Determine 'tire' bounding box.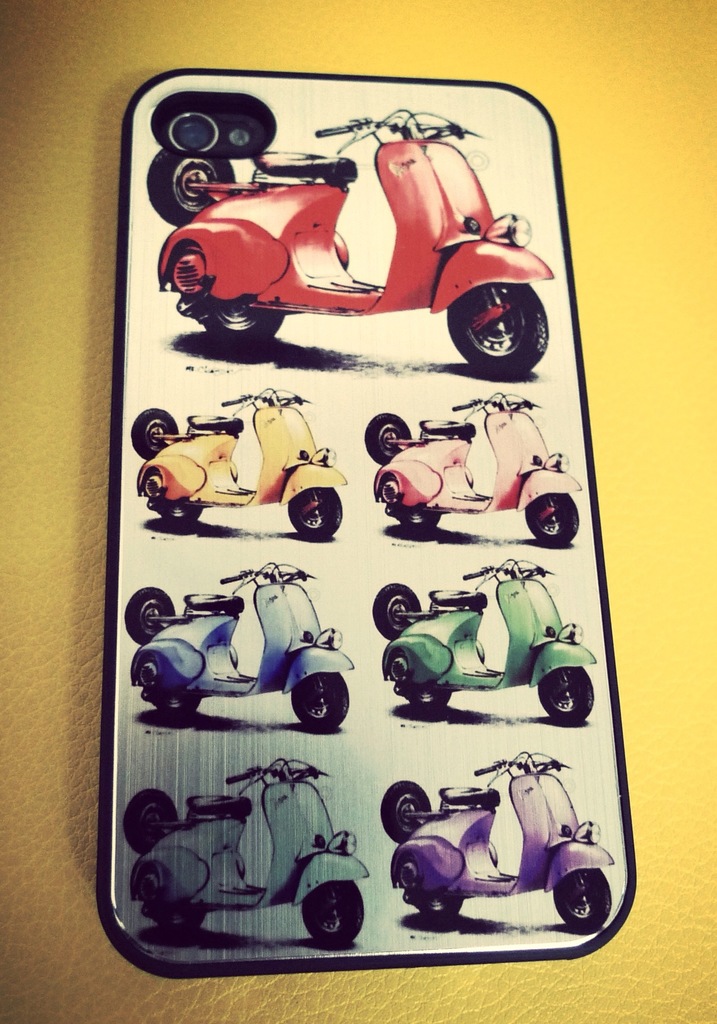
Determined: locate(443, 277, 553, 374).
